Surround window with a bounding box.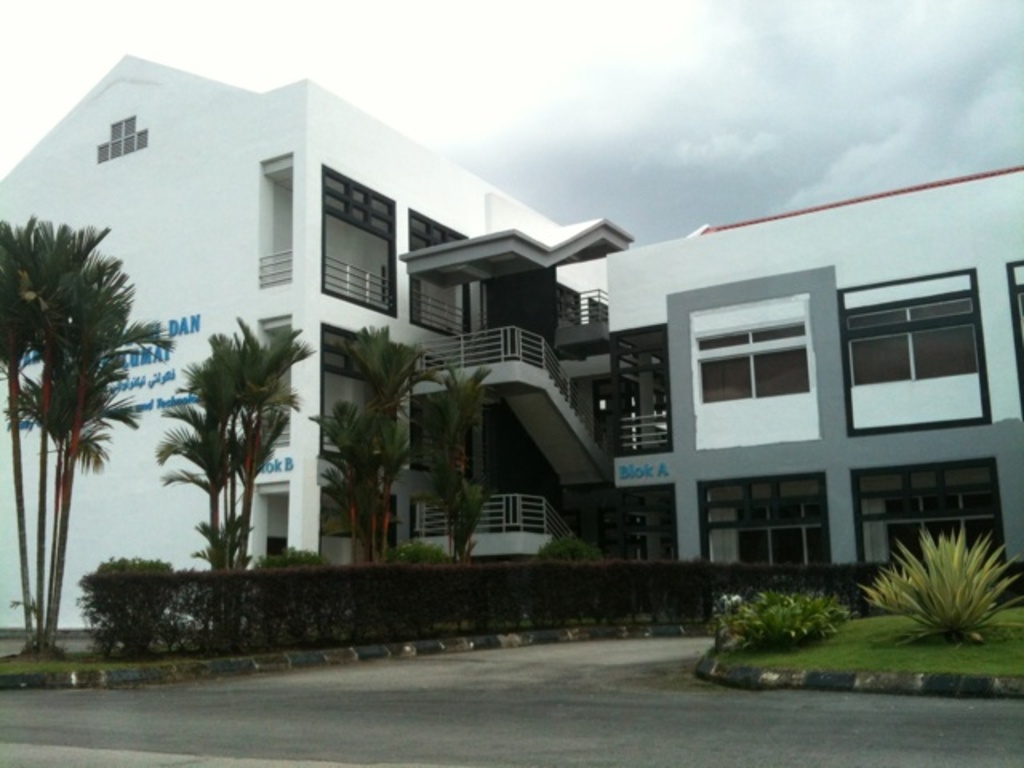
{"x1": 688, "y1": 296, "x2": 830, "y2": 438}.
